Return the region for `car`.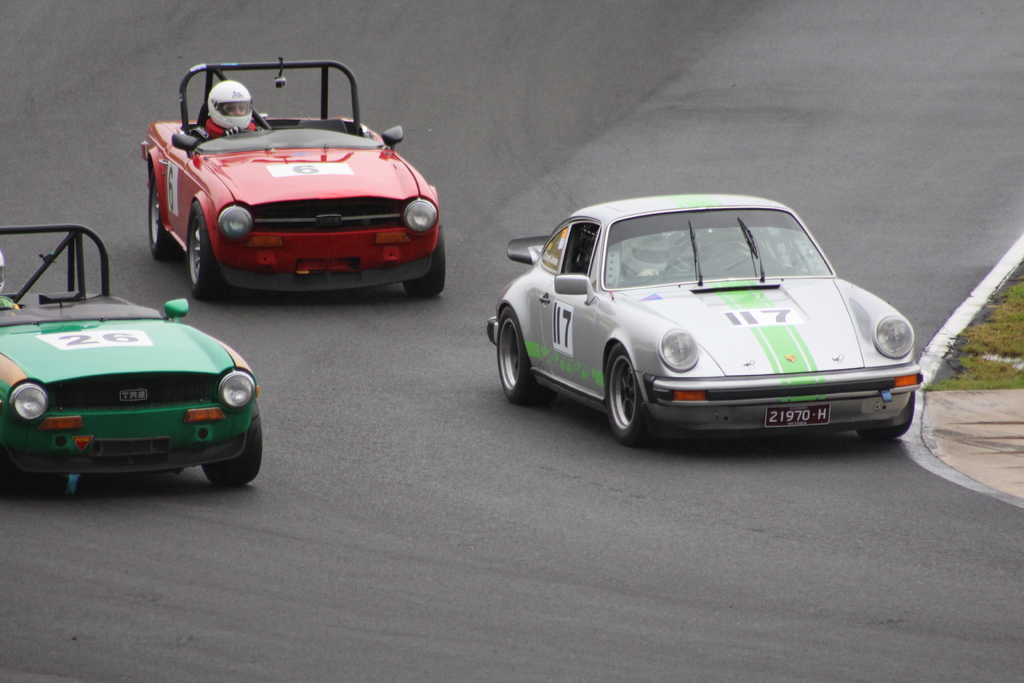
478, 191, 923, 448.
